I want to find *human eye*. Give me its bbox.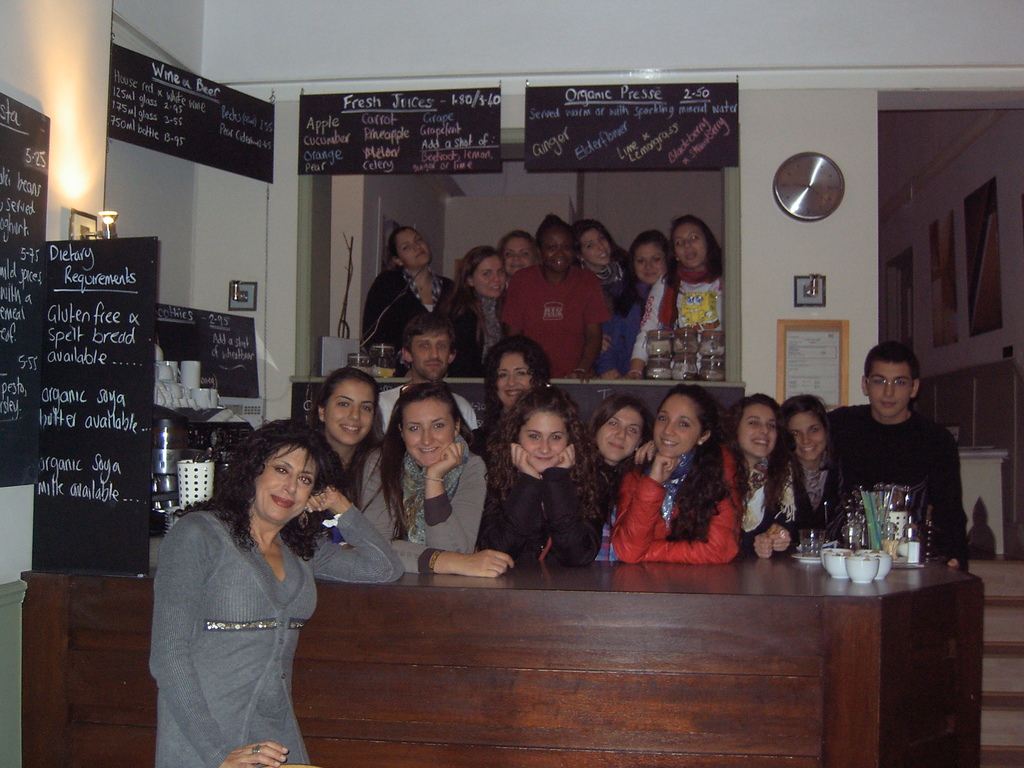
detection(894, 378, 911, 387).
